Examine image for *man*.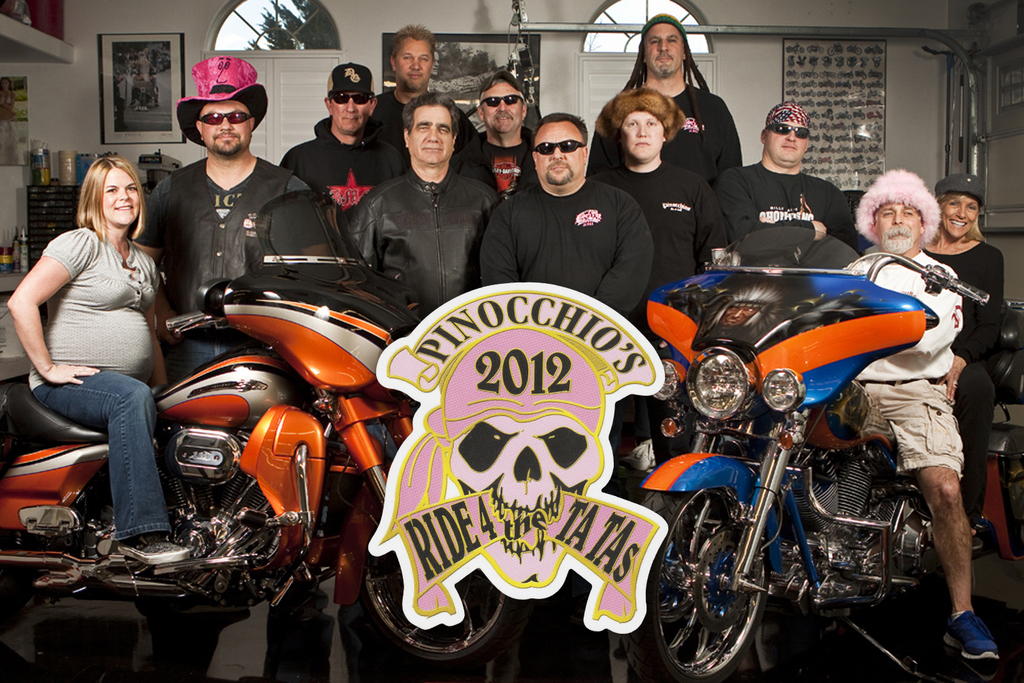
Examination result: [left=358, top=24, right=474, bottom=171].
